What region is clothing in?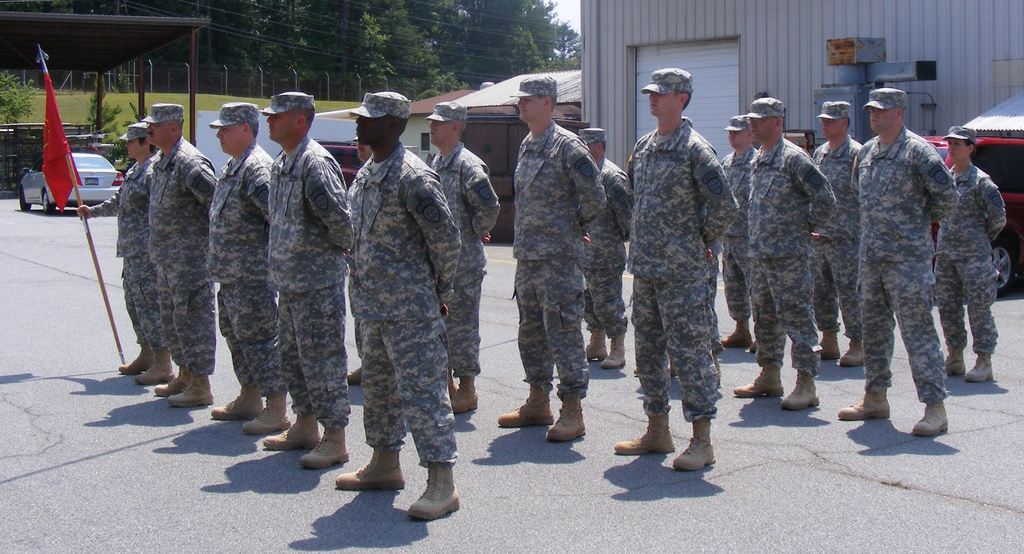
l=423, t=146, r=496, b=383.
